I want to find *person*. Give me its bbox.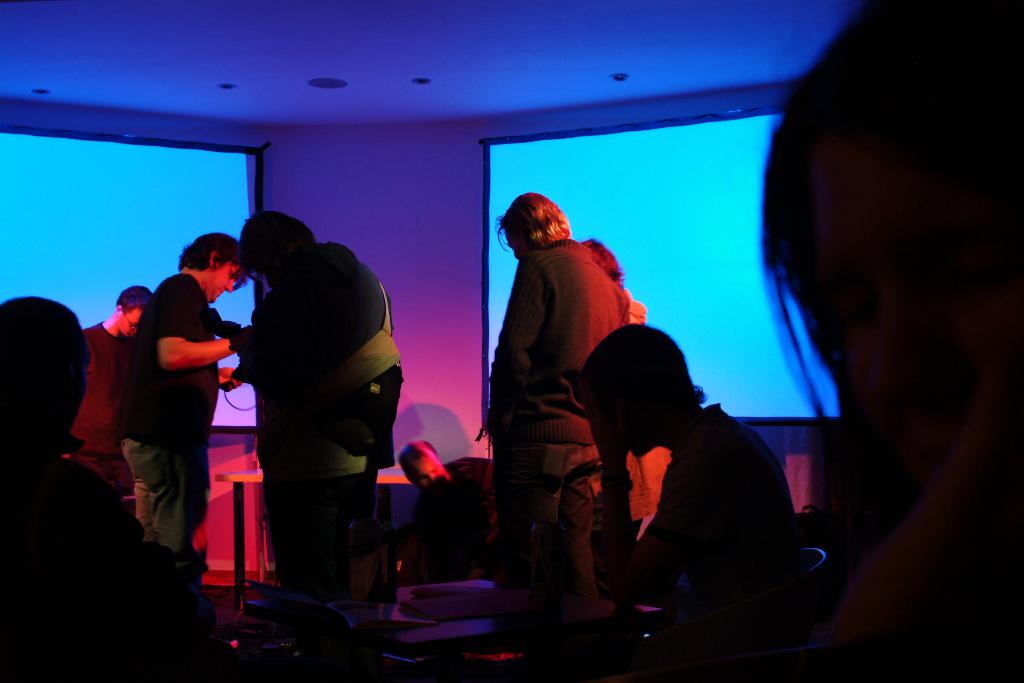
[231, 208, 406, 614].
